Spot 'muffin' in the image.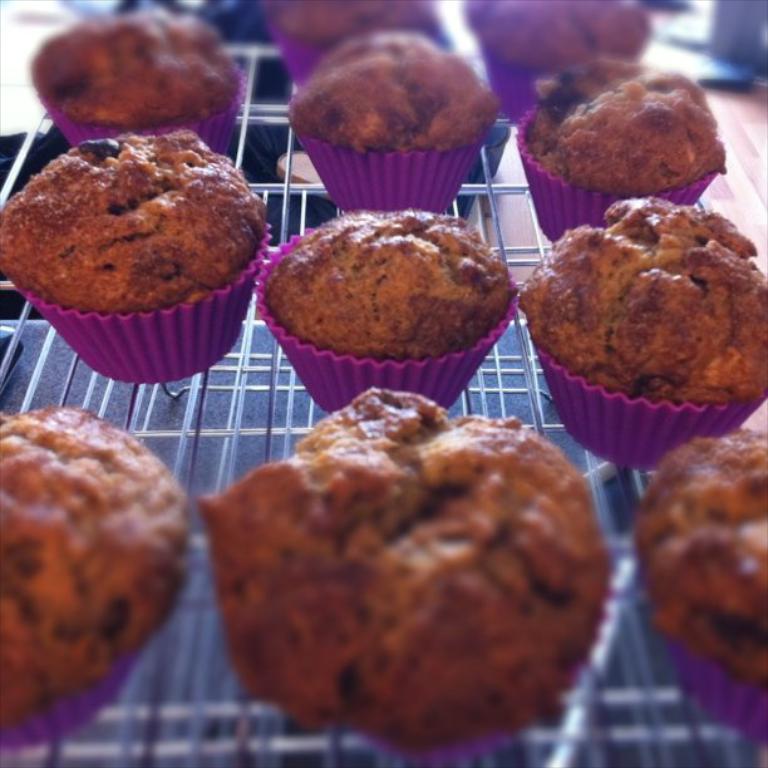
'muffin' found at [left=501, top=197, right=767, bottom=476].
